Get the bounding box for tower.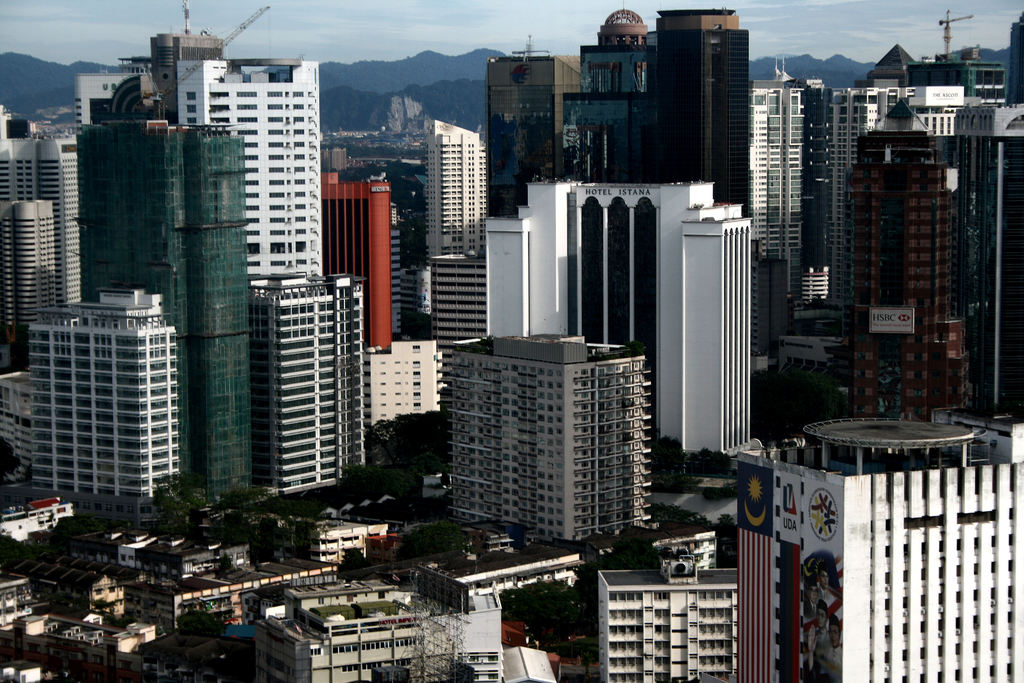
l=744, t=411, r=1020, b=682.
